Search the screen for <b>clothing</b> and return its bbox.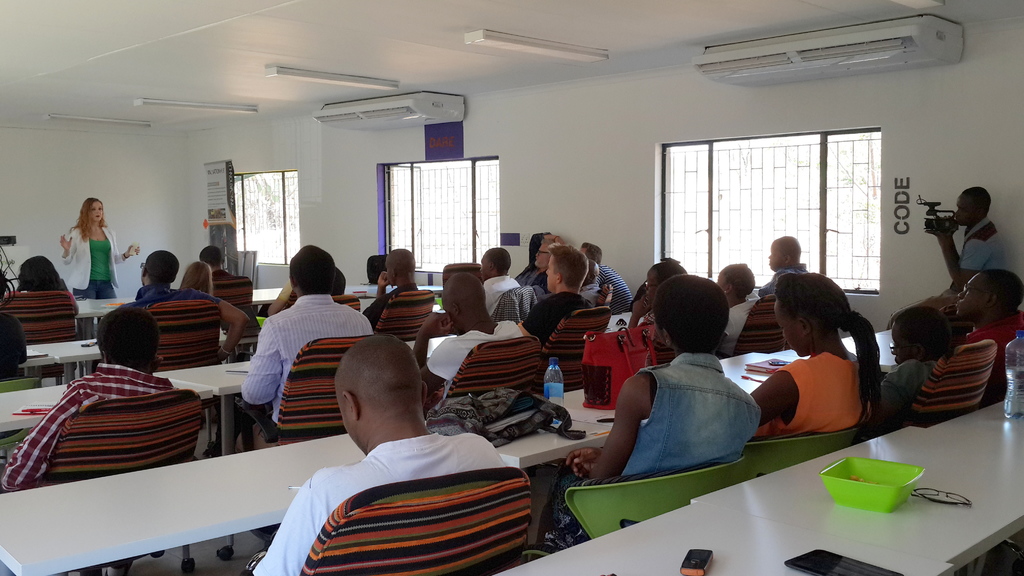
Found: x1=239, y1=293, x2=372, y2=431.
